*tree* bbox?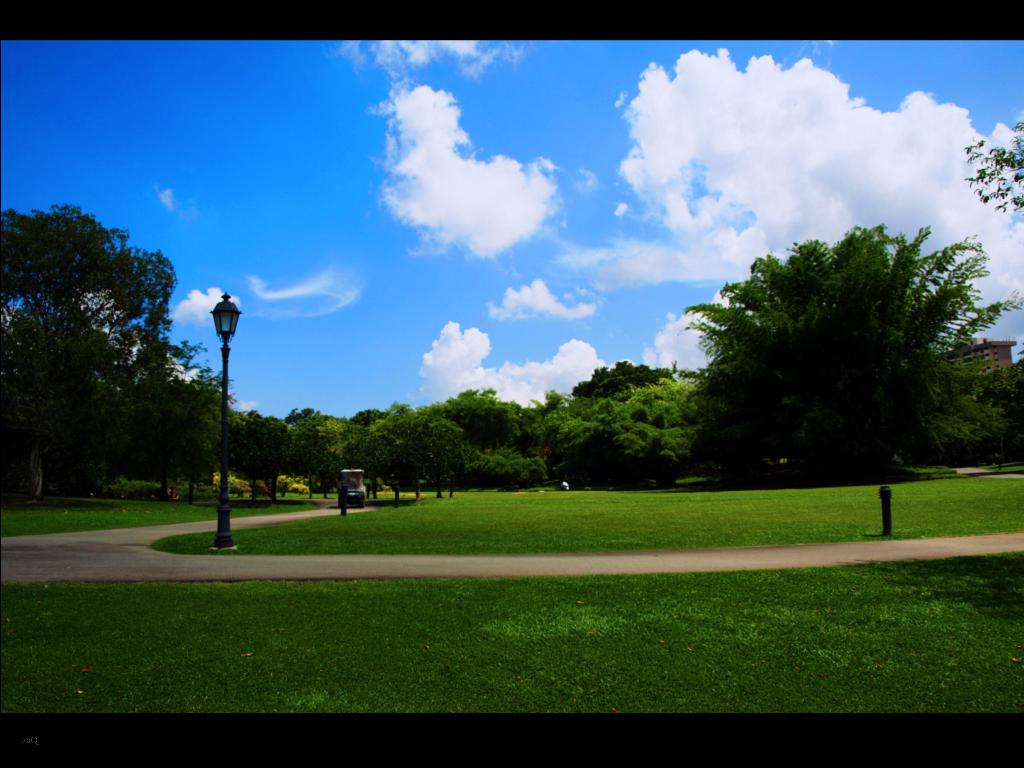
<box>8,285,140,499</box>
